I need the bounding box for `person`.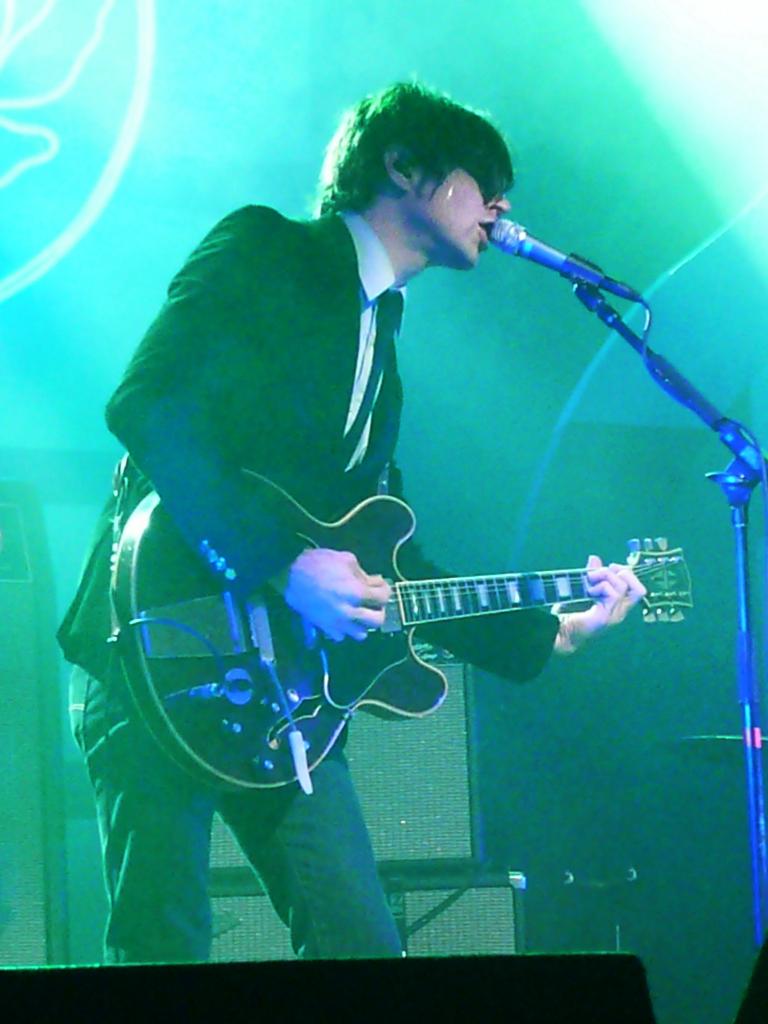
Here it is: {"x1": 99, "y1": 106, "x2": 659, "y2": 952}.
